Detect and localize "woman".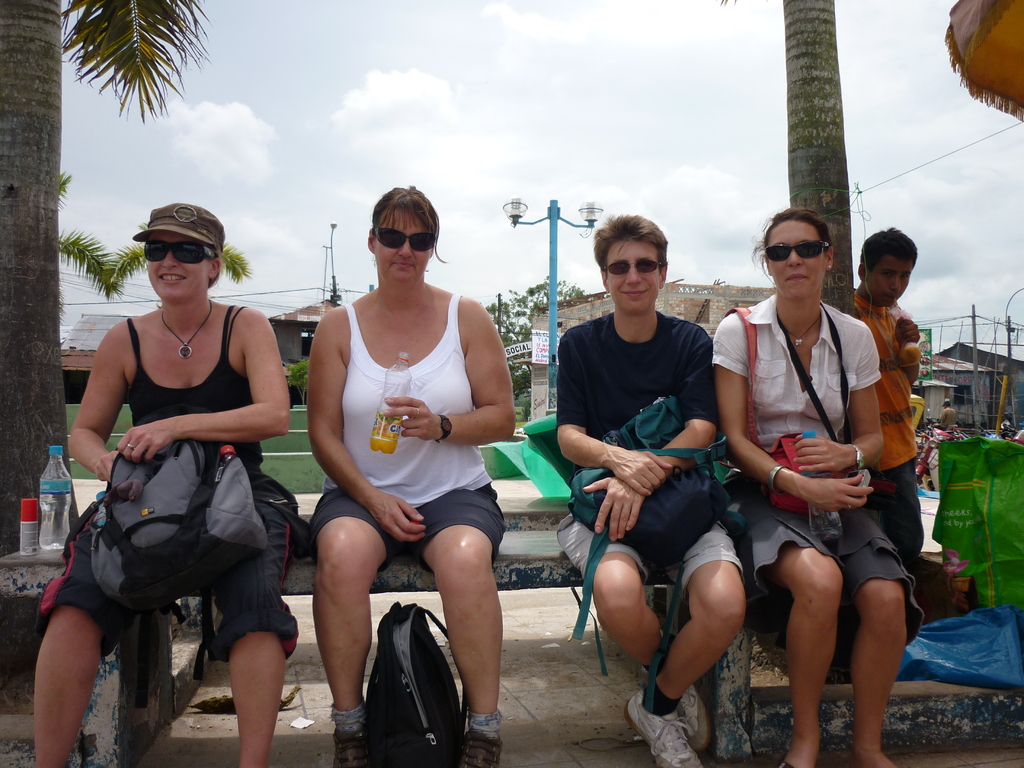
Localized at 36,202,303,767.
